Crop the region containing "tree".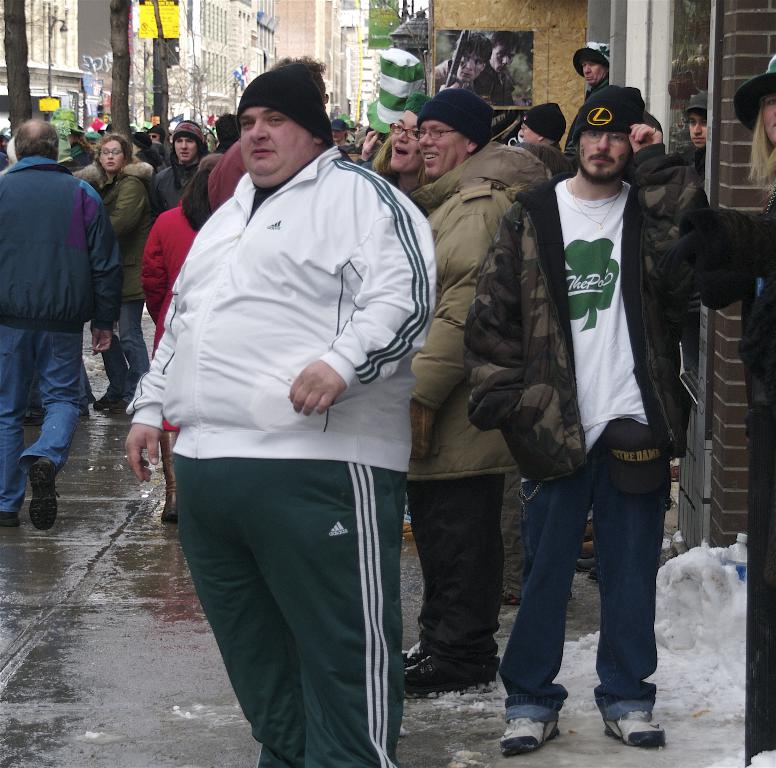
Crop region: 5/0/39/154.
